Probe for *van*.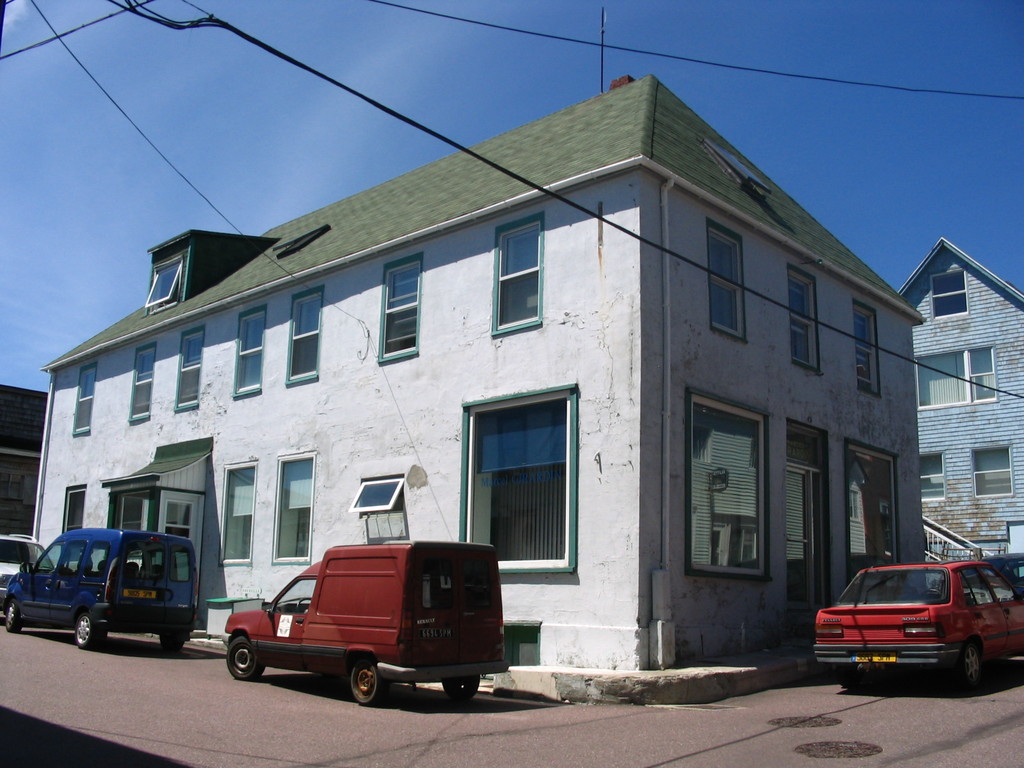
Probe result: <region>221, 537, 510, 709</region>.
